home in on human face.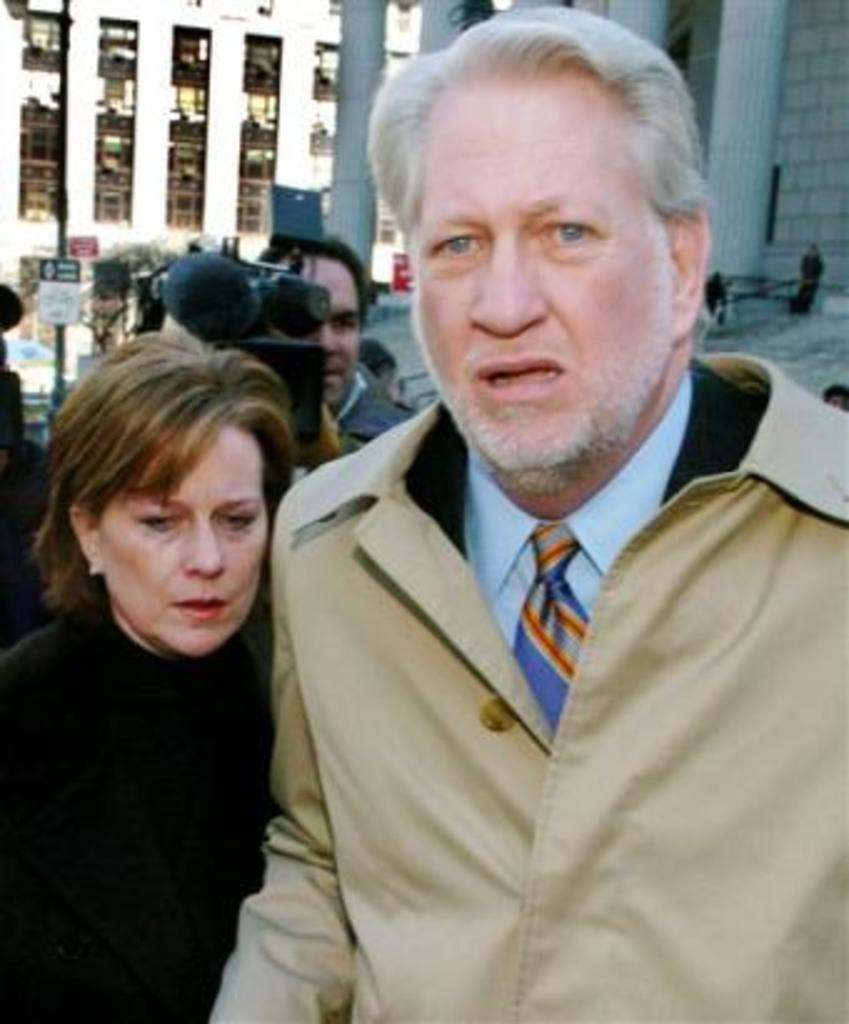
Homed in at detection(407, 80, 674, 475).
